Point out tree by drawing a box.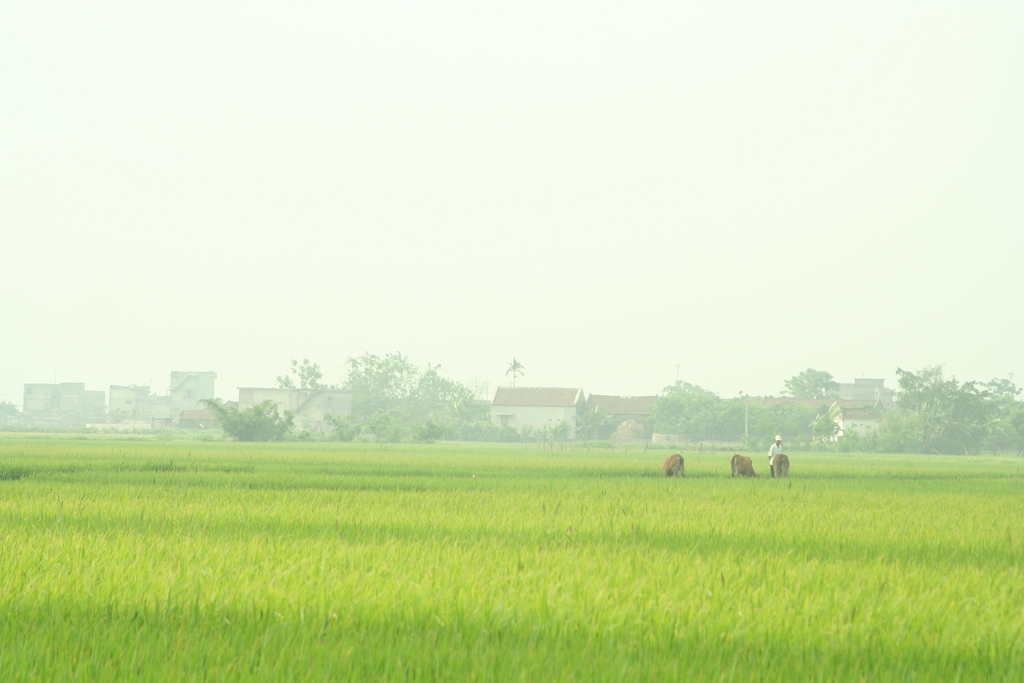
region(652, 372, 737, 447).
